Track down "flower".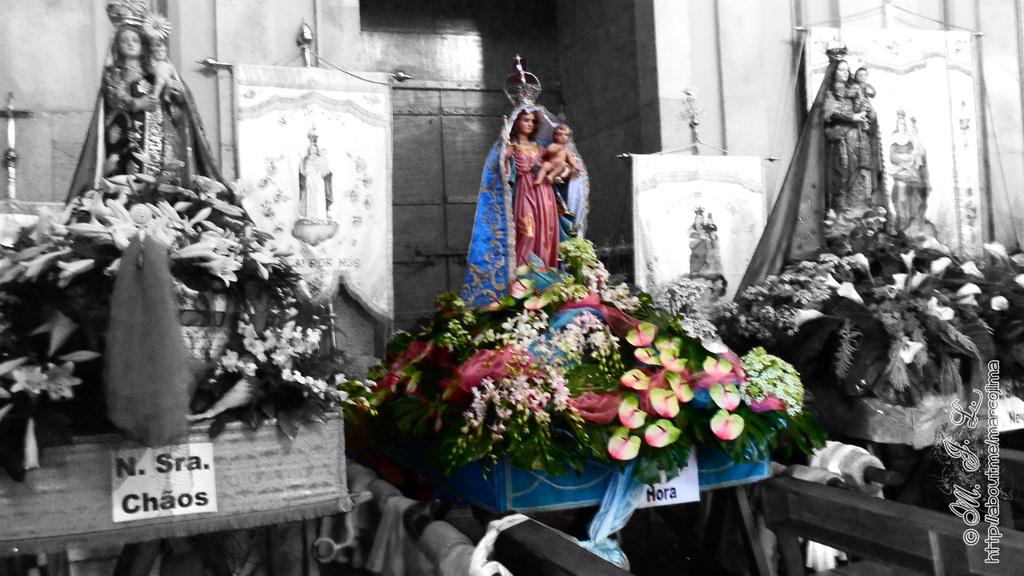
Tracked to pyautogui.locateOnScreen(959, 284, 982, 293).
